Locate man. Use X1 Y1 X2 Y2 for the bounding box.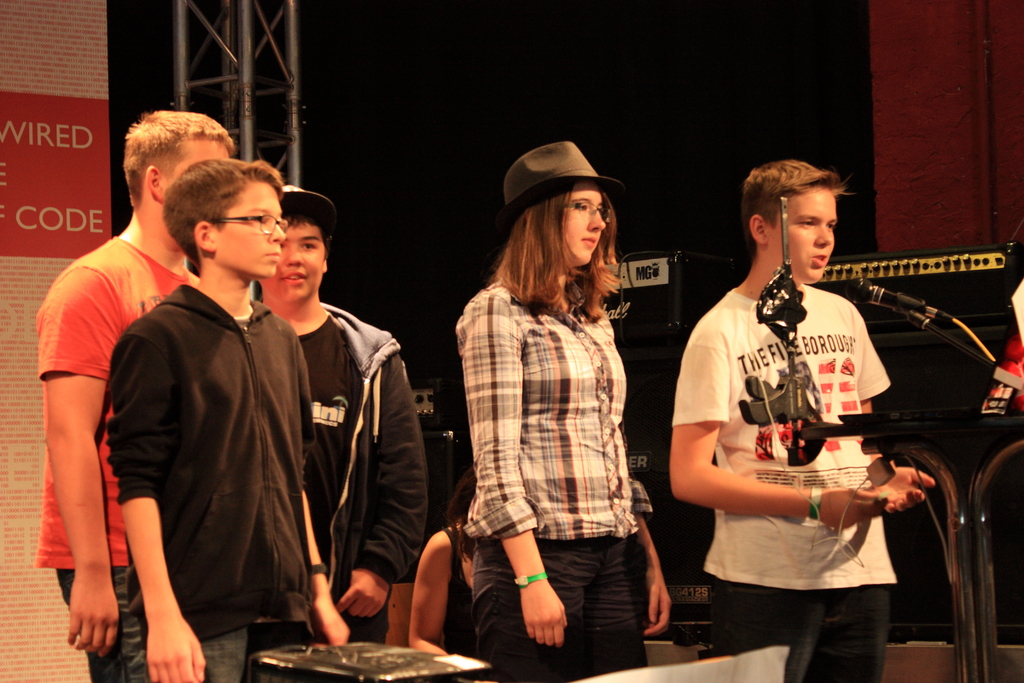
37 94 244 682.
